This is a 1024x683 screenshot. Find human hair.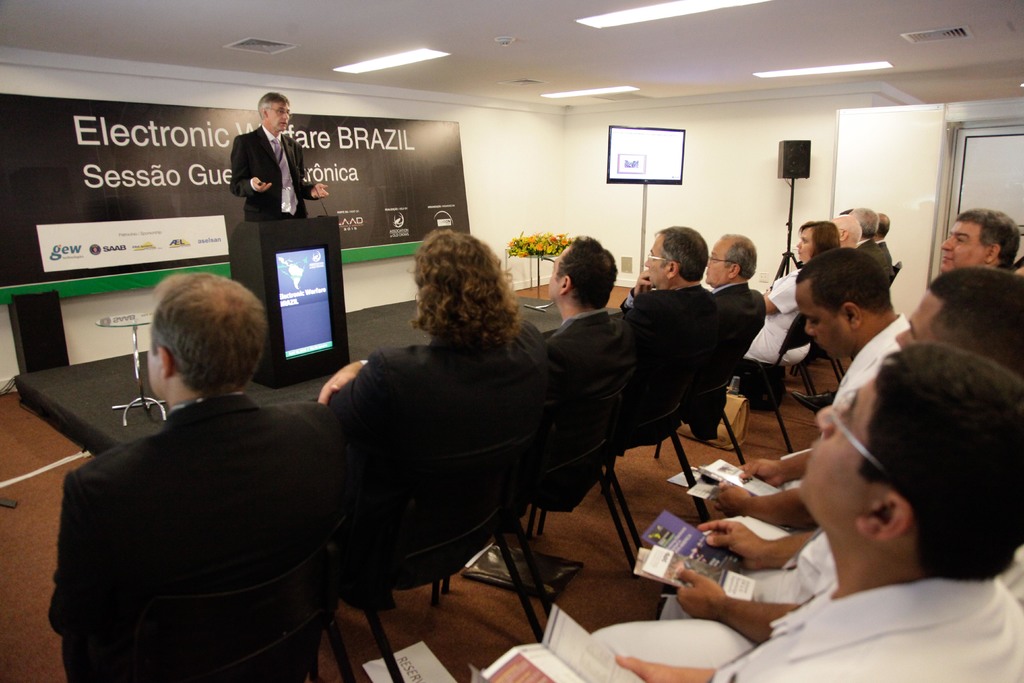
Bounding box: [left=650, top=225, right=710, bottom=284].
